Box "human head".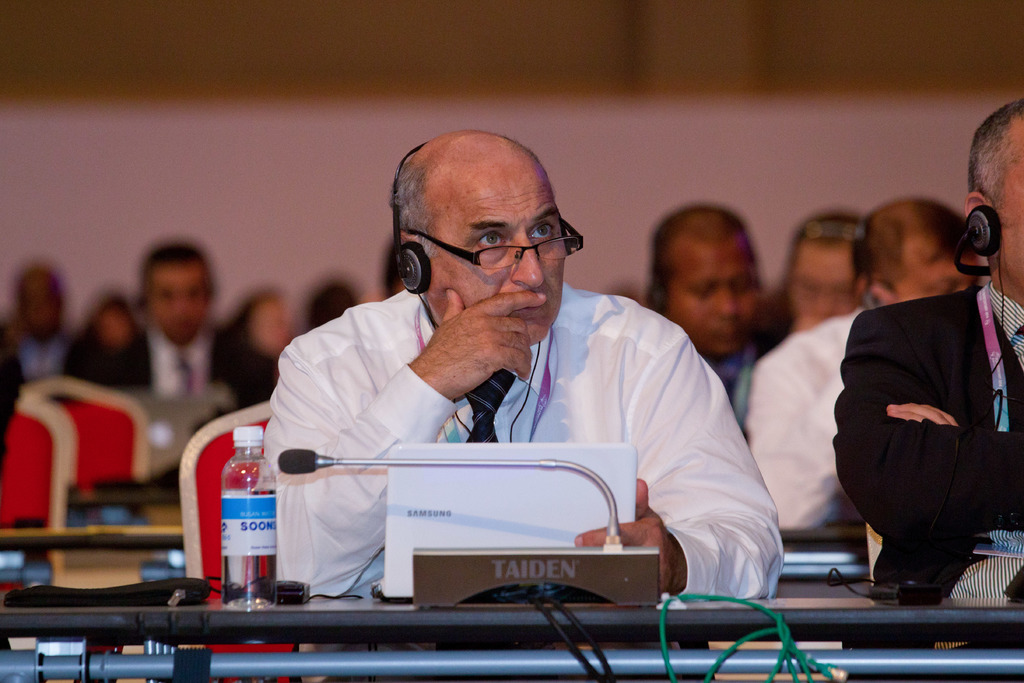
box=[307, 277, 350, 331].
